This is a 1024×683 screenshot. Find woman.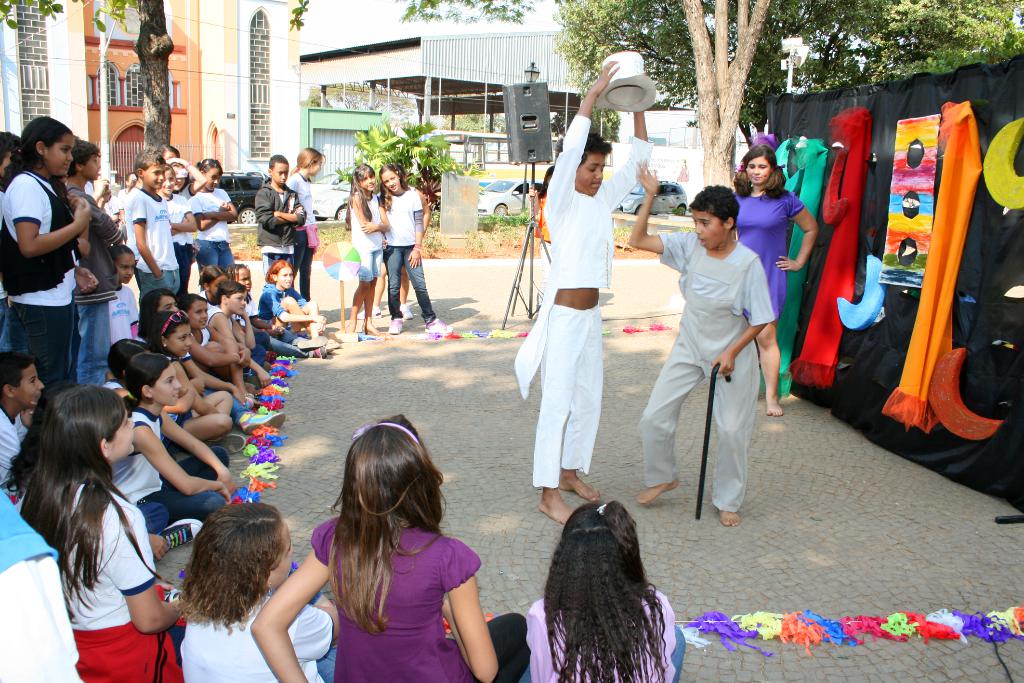
Bounding box: region(136, 306, 268, 484).
